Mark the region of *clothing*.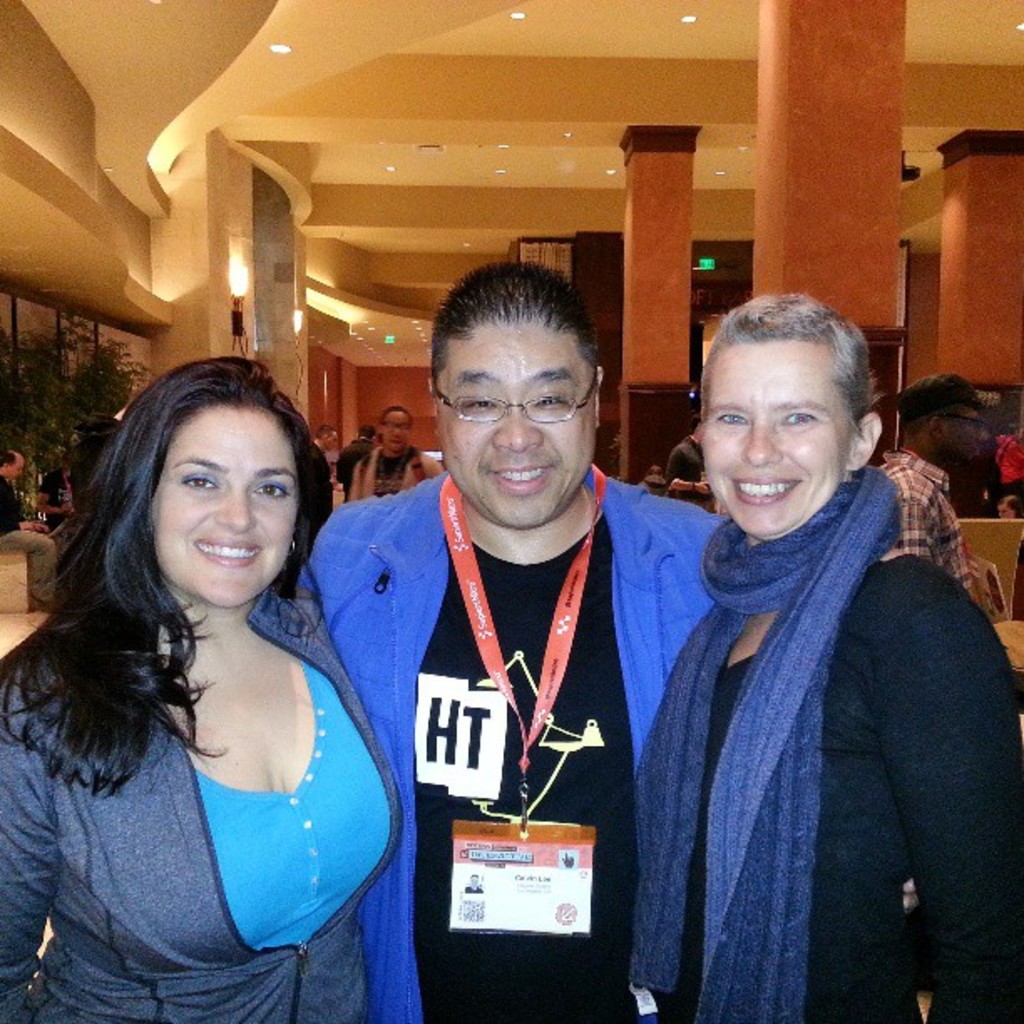
Region: left=644, top=556, right=1022, bottom=1022.
